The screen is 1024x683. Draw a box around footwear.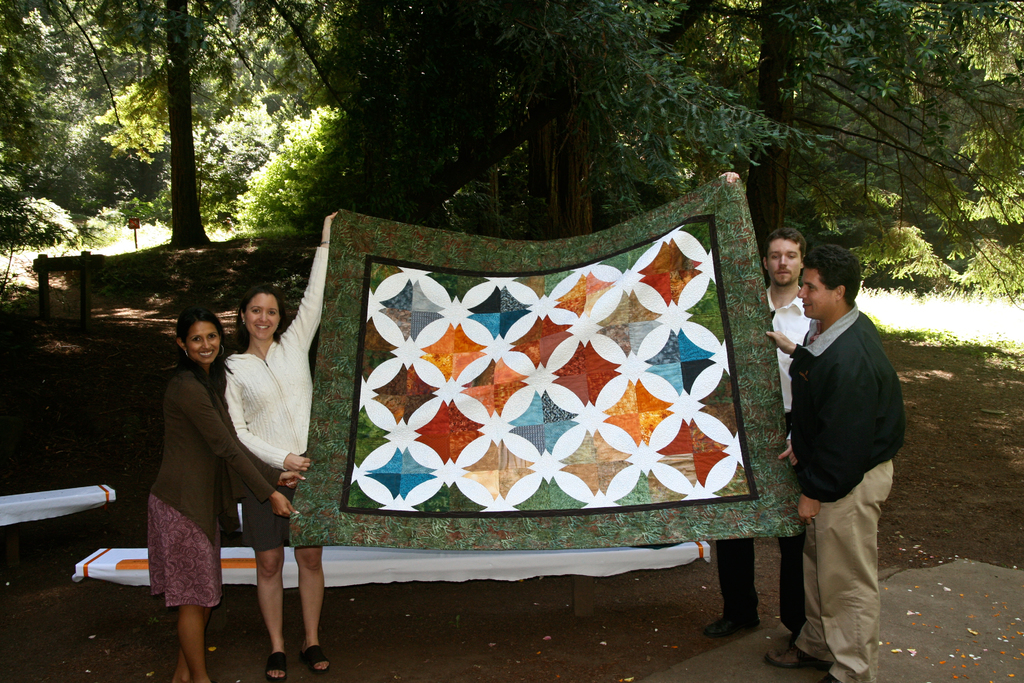
Rect(703, 613, 764, 636).
